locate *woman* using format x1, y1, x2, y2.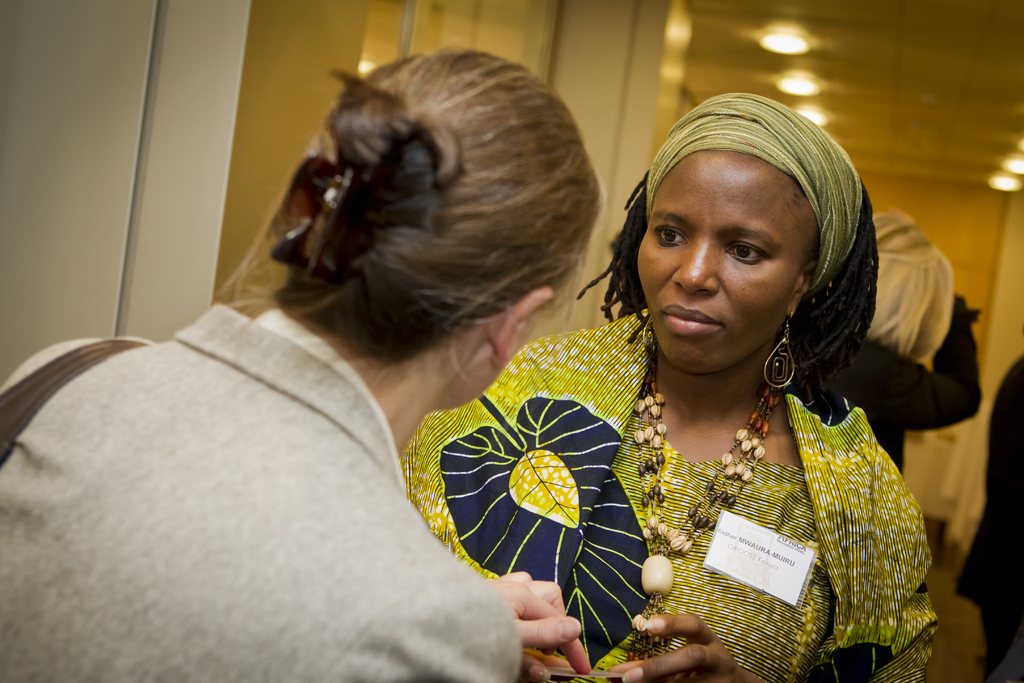
0, 43, 605, 682.
